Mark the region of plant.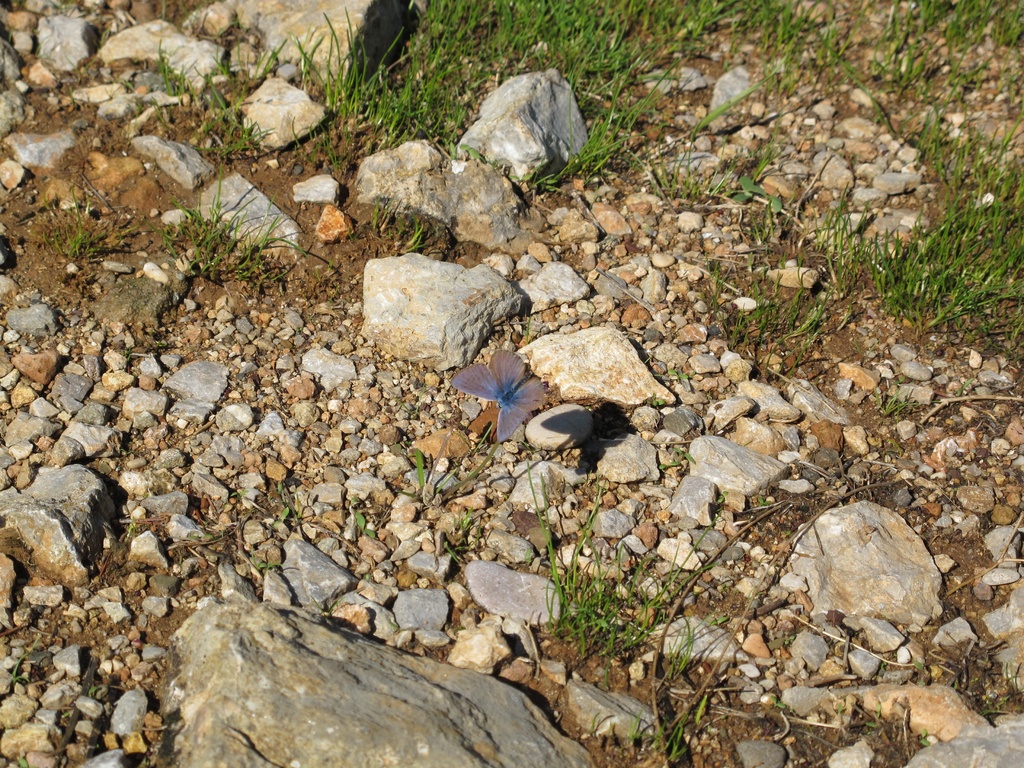
Region: [280,508,305,532].
